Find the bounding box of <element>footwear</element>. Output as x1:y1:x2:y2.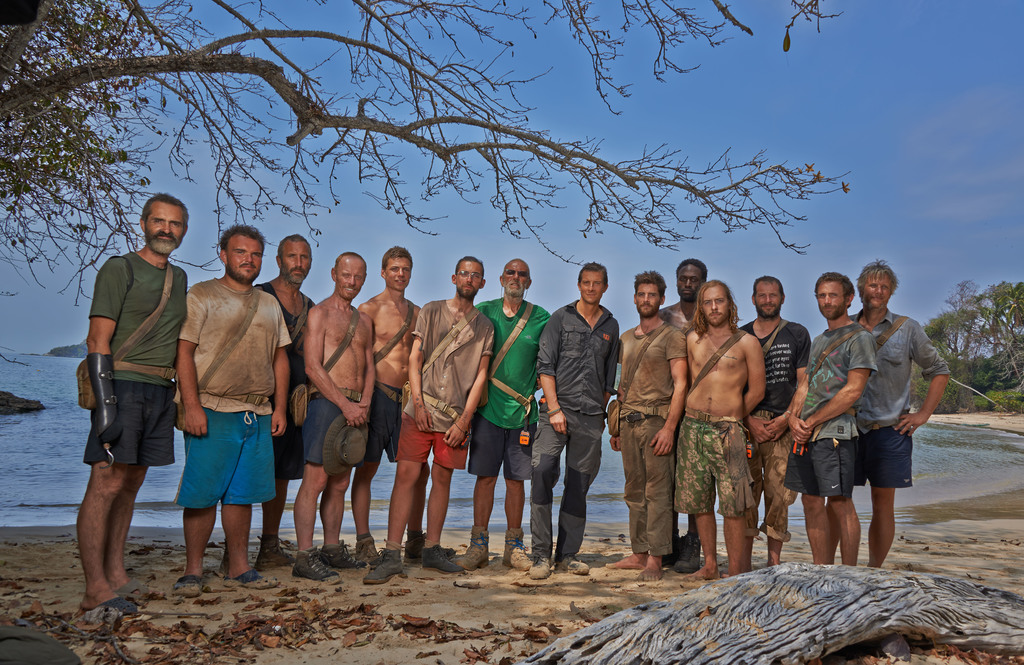
664:531:681:566.
